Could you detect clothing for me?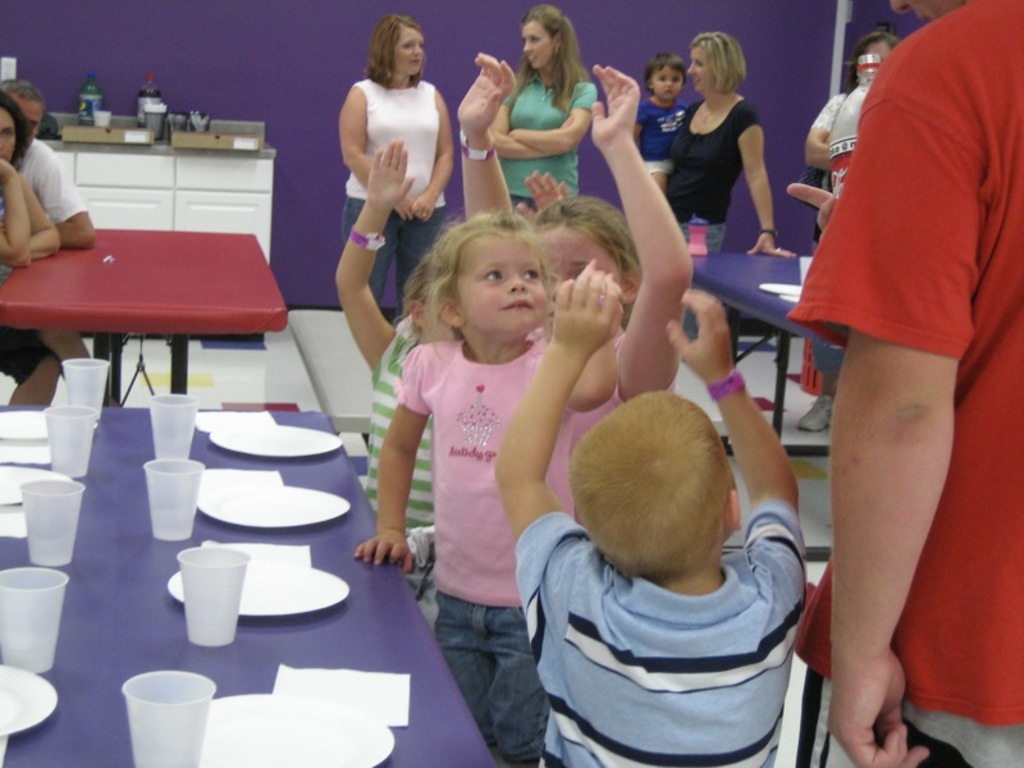
Detection result: l=662, t=97, r=754, b=339.
